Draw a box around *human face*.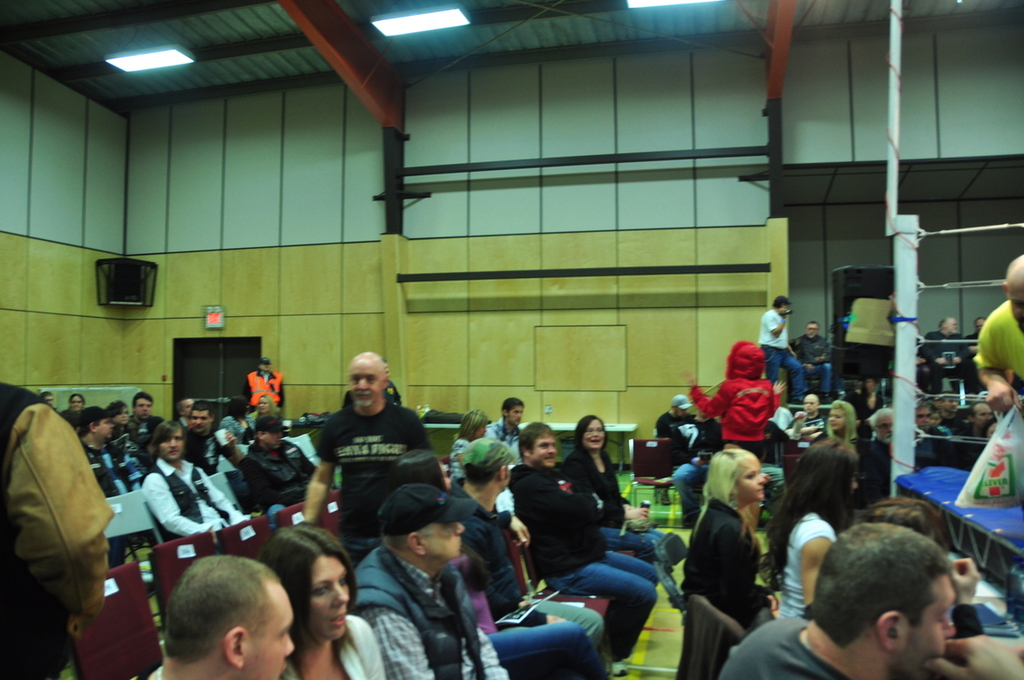
{"x1": 429, "y1": 522, "x2": 466, "y2": 556}.
